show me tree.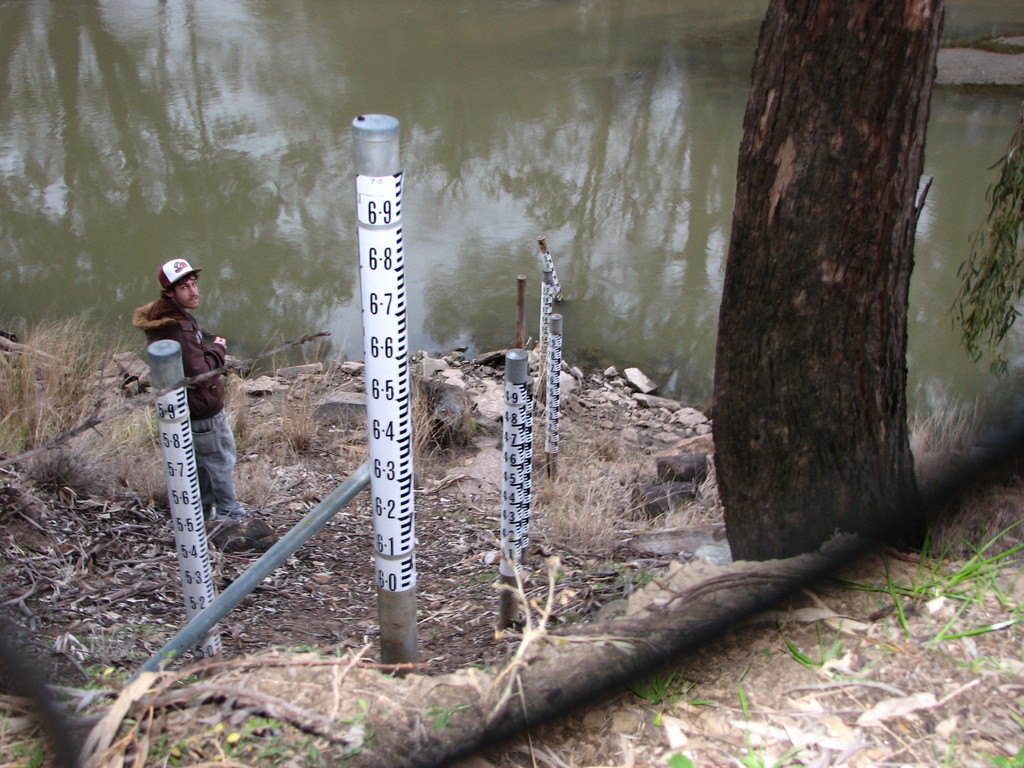
tree is here: <bbox>697, 50, 959, 552</bbox>.
